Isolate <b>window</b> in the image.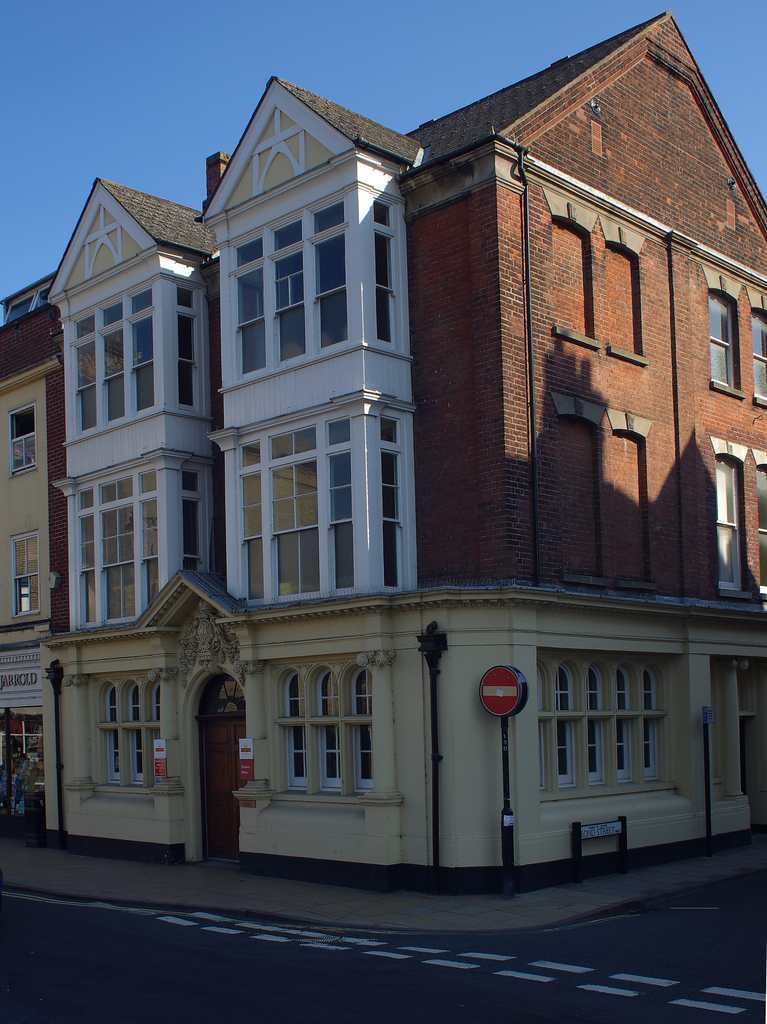
Isolated region: Rect(532, 668, 665, 796).
